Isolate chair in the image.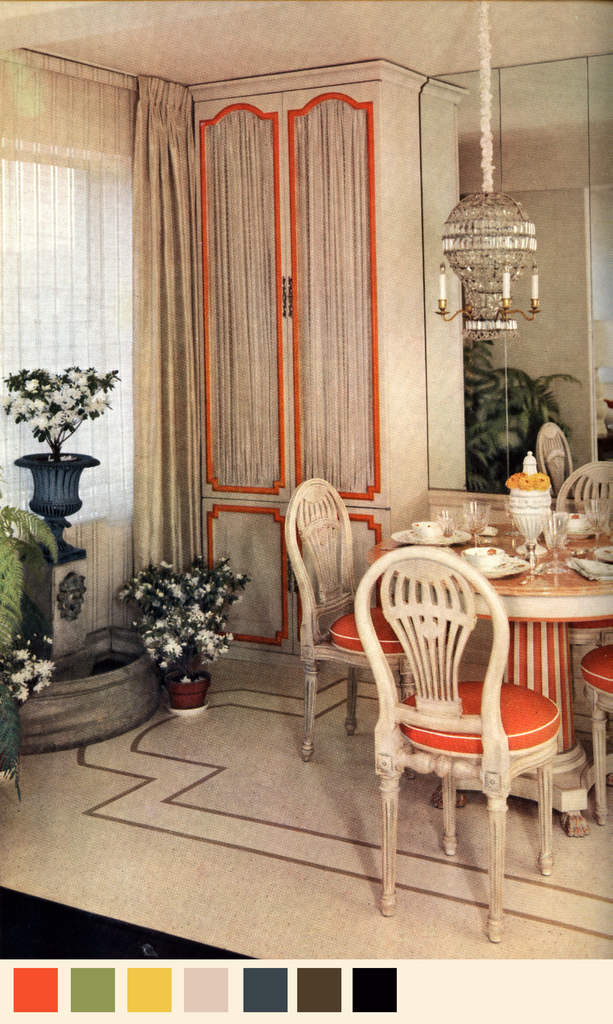
Isolated region: (left=539, top=417, right=575, bottom=504).
